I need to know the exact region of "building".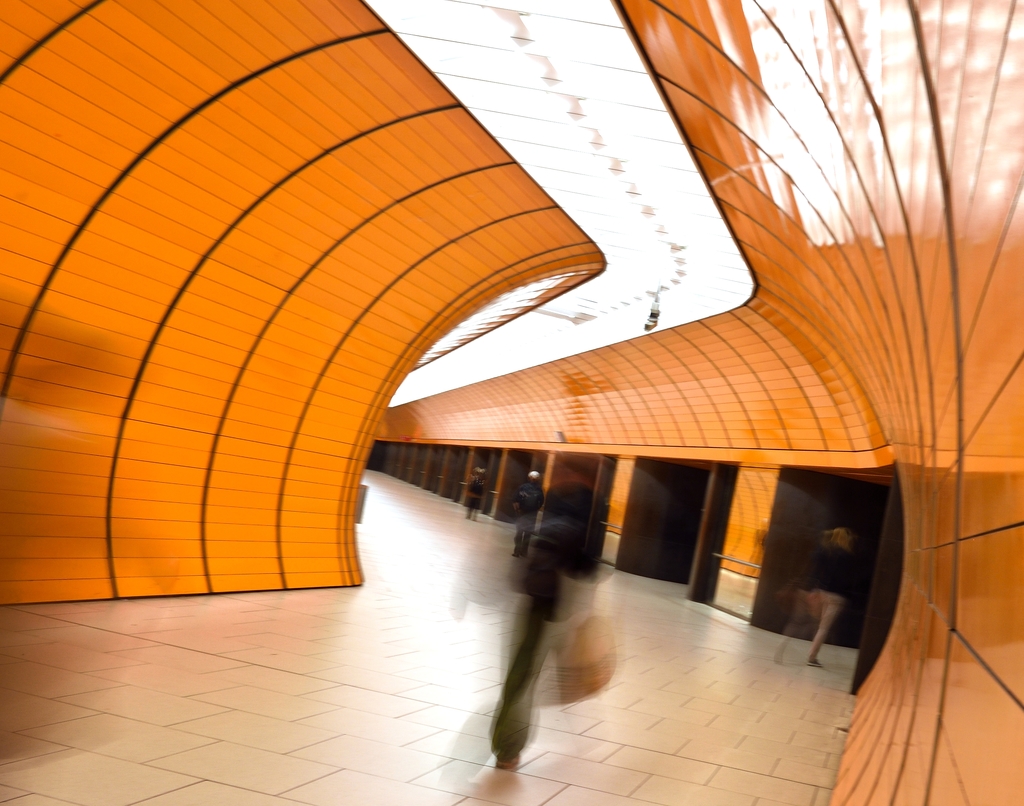
Region: box(0, 0, 1023, 805).
